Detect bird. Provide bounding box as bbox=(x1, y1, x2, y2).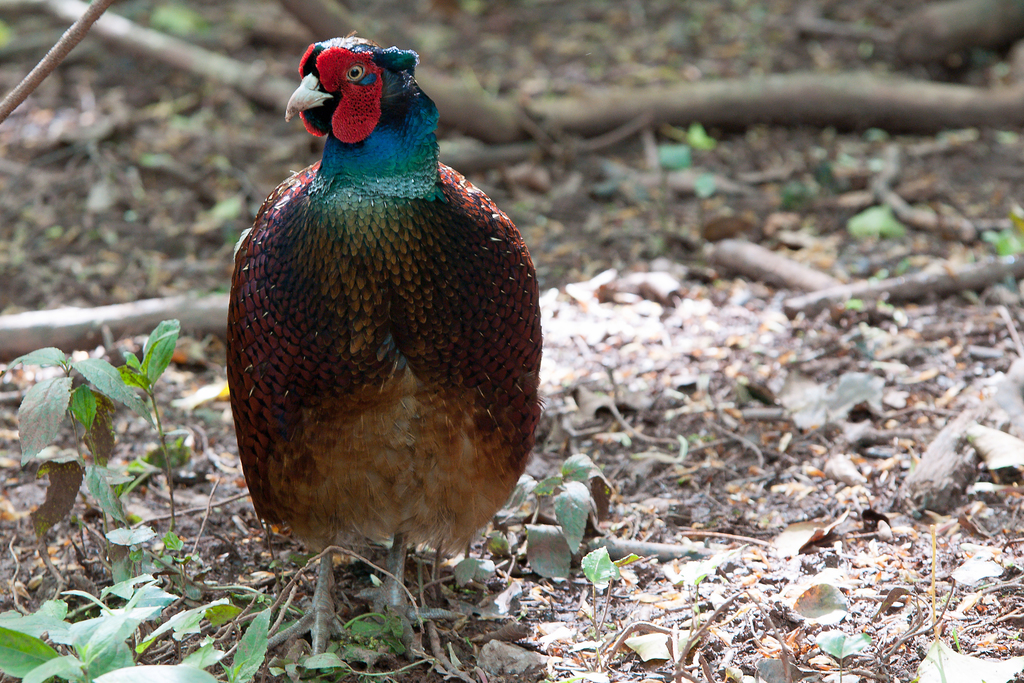
bbox=(207, 31, 543, 668).
